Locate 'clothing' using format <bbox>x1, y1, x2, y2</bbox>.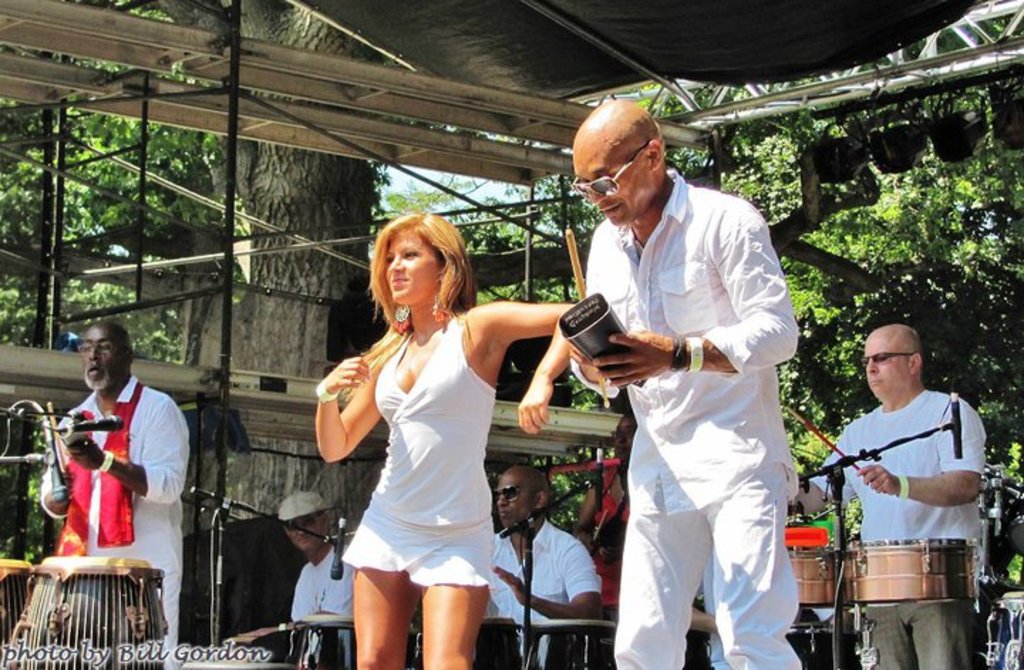
<bbox>788, 384, 991, 669</bbox>.
